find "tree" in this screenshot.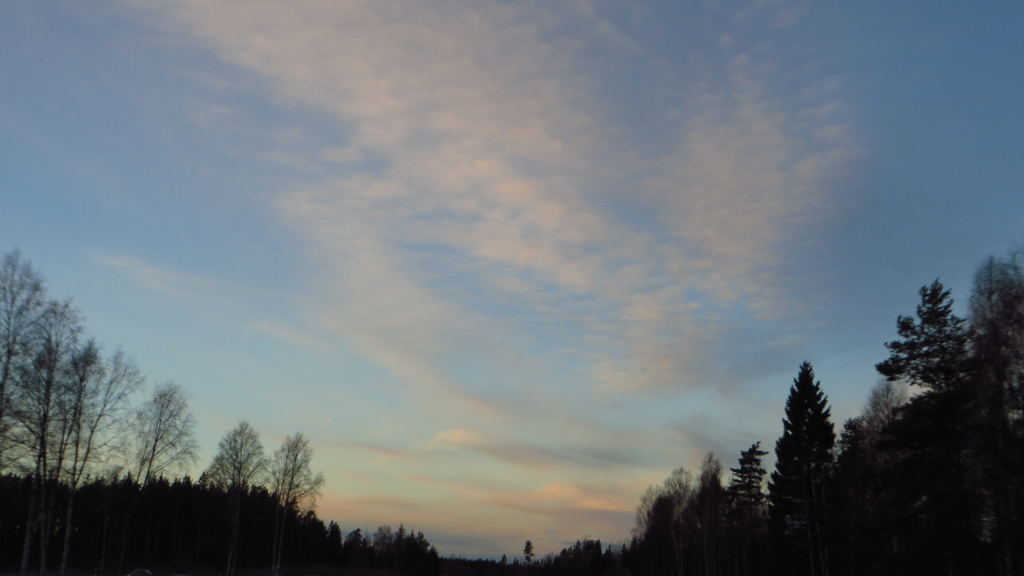
The bounding box for "tree" is x1=260, y1=427, x2=327, y2=575.
